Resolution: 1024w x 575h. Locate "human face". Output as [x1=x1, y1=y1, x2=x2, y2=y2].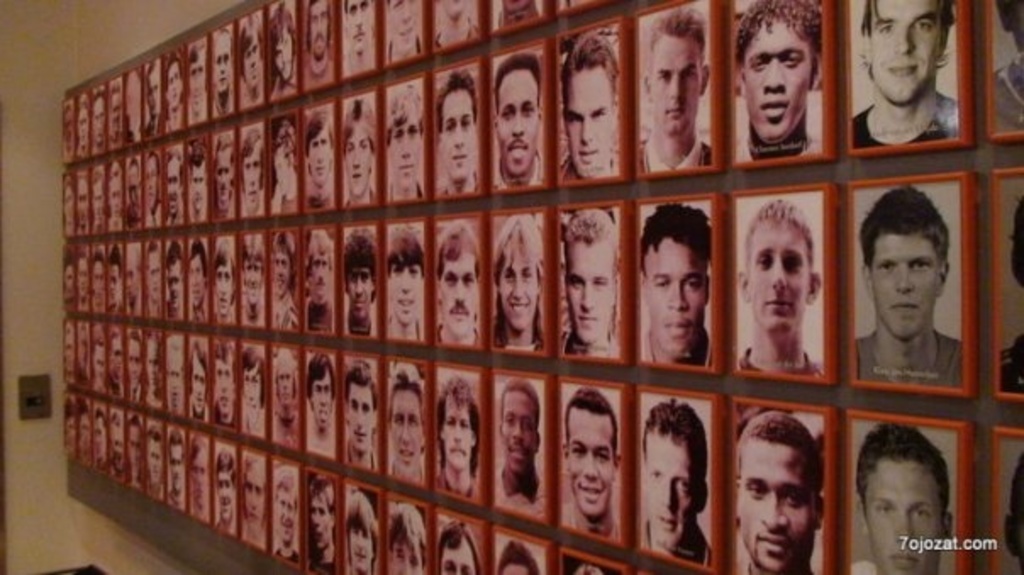
[x1=64, y1=414, x2=71, y2=456].
